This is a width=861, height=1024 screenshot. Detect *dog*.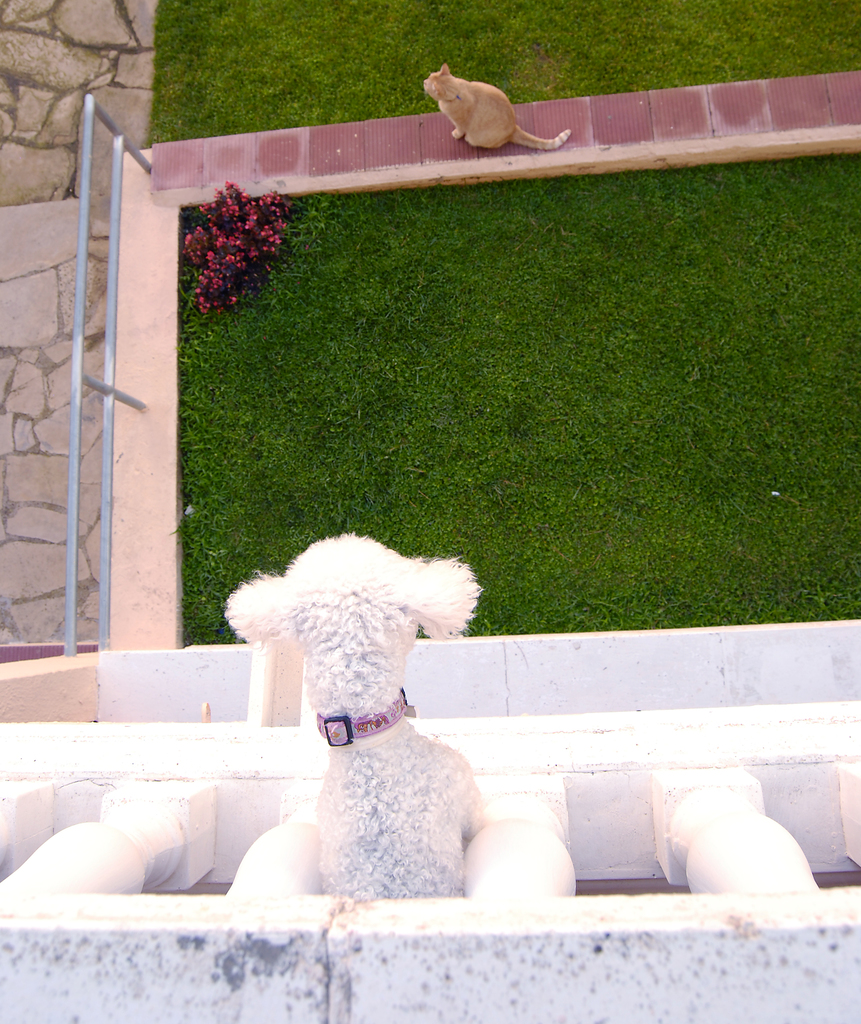
region(222, 529, 482, 900).
